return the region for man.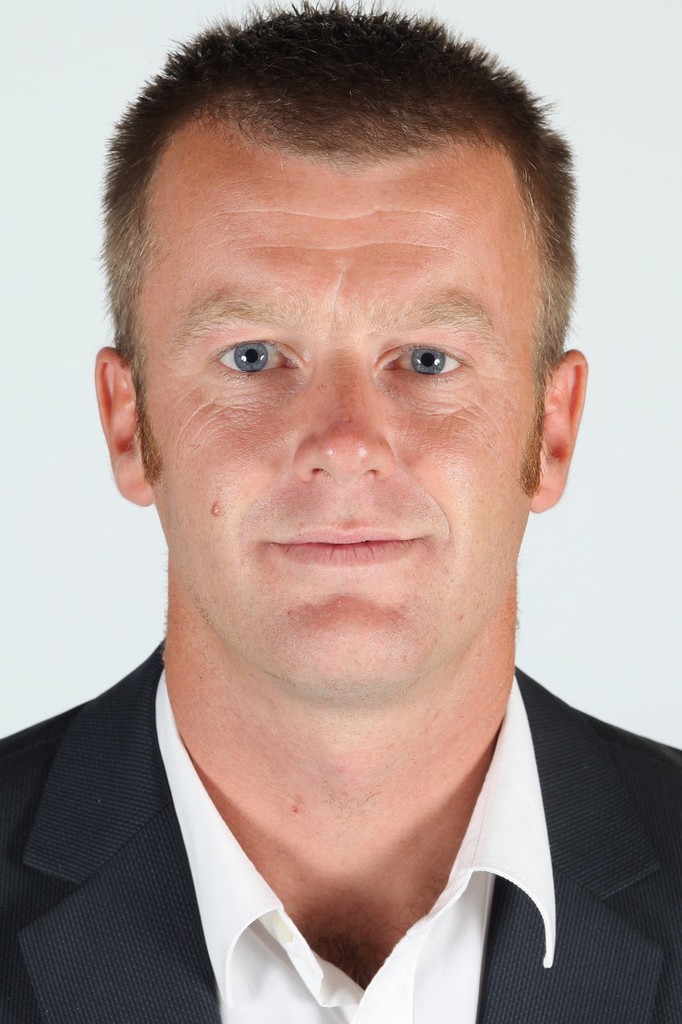
Rect(0, 13, 681, 1023).
